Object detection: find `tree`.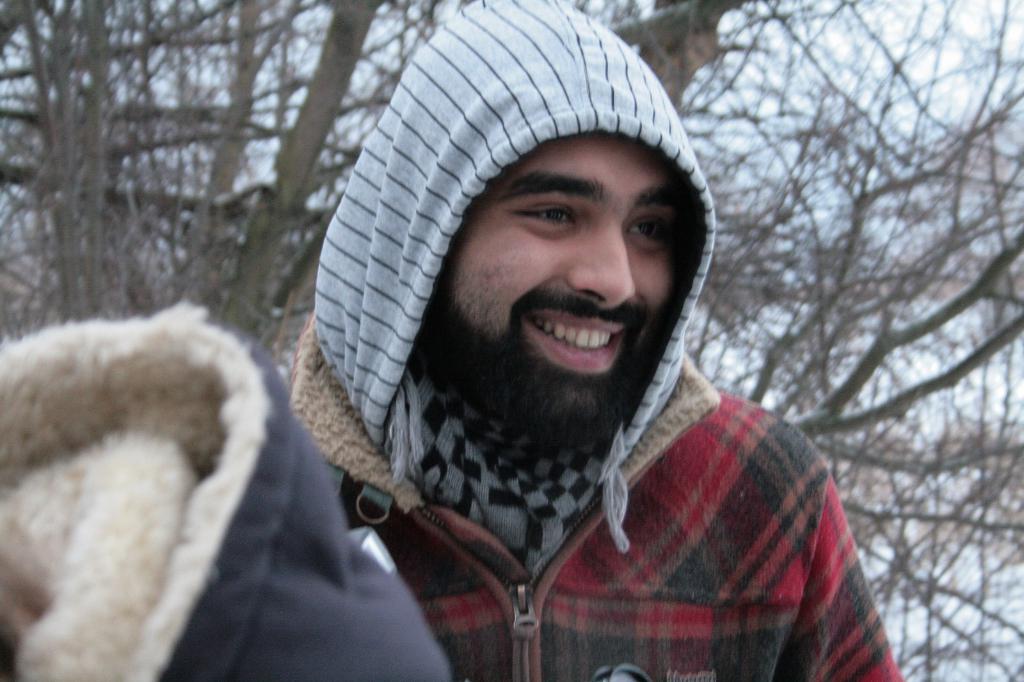
[x1=3, y1=0, x2=1023, y2=681].
